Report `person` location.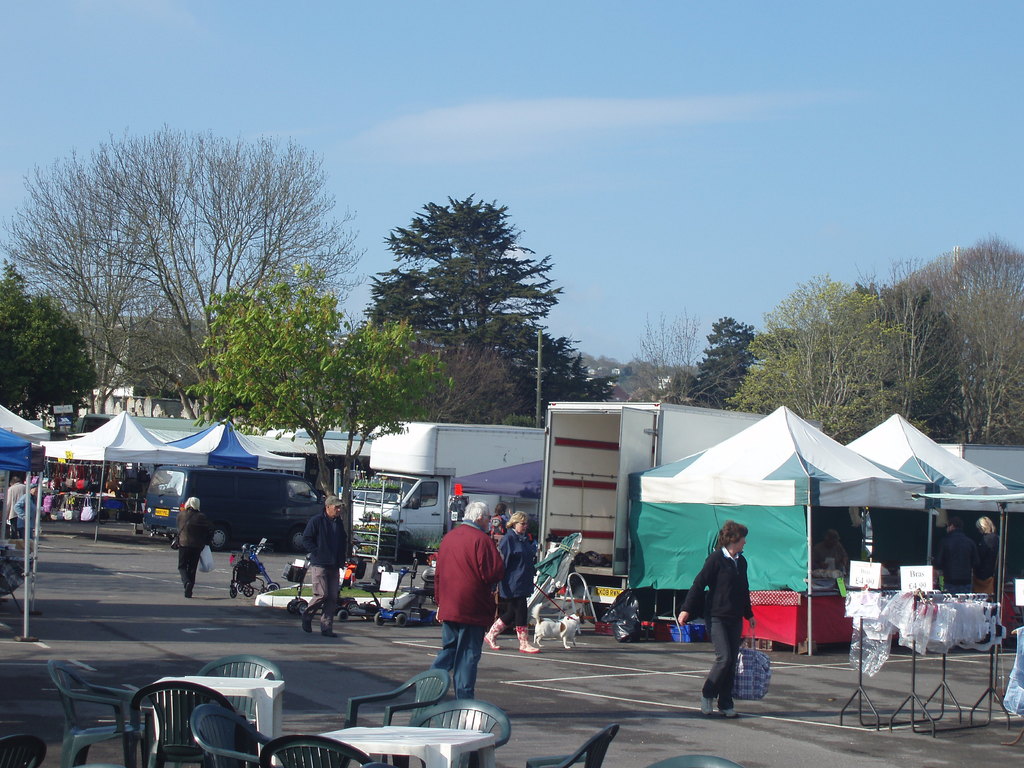
Report: [801,536,852,584].
